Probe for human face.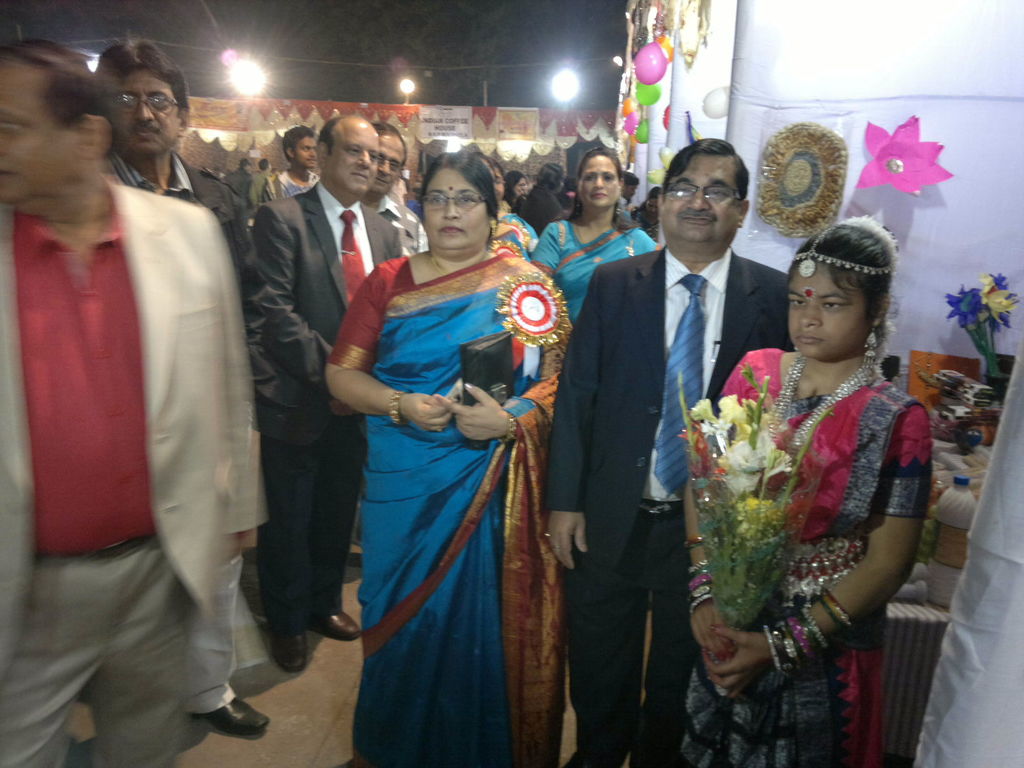
Probe result: bbox=(422, 170, 491, 248).
